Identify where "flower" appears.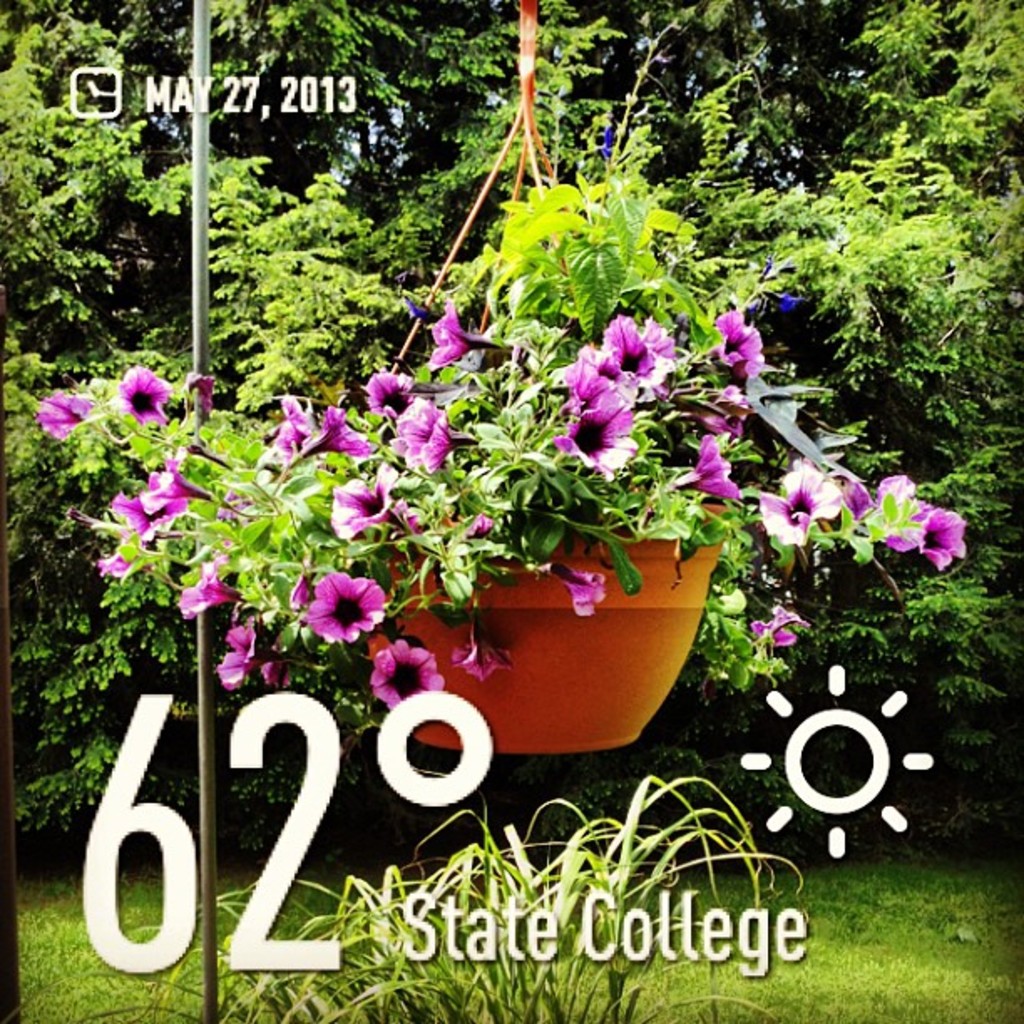
Appears at pyautogui.locateOnScreen(99, 545, 149, 581).
